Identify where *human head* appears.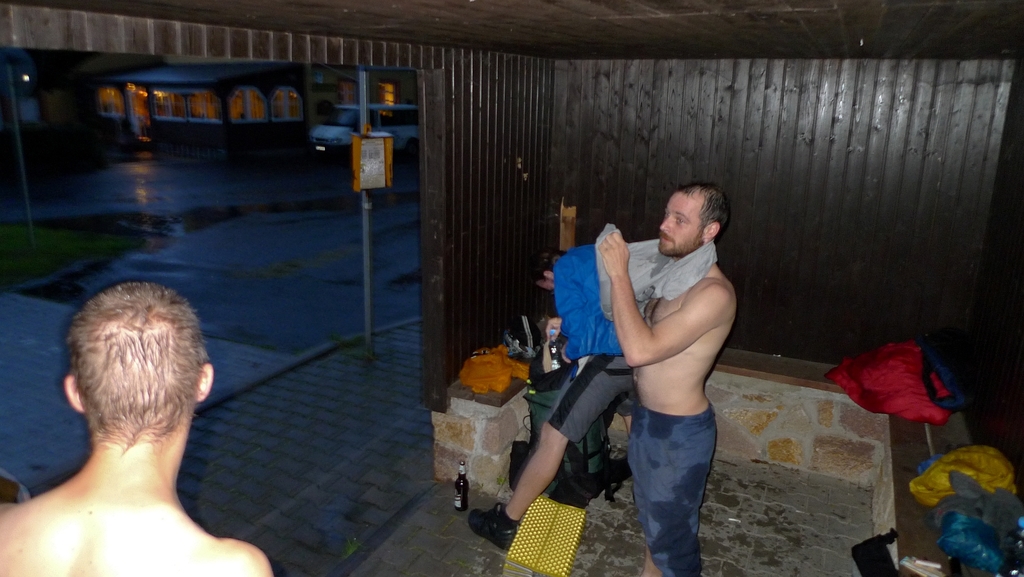
Appears at (657, 184, 730, 257).
